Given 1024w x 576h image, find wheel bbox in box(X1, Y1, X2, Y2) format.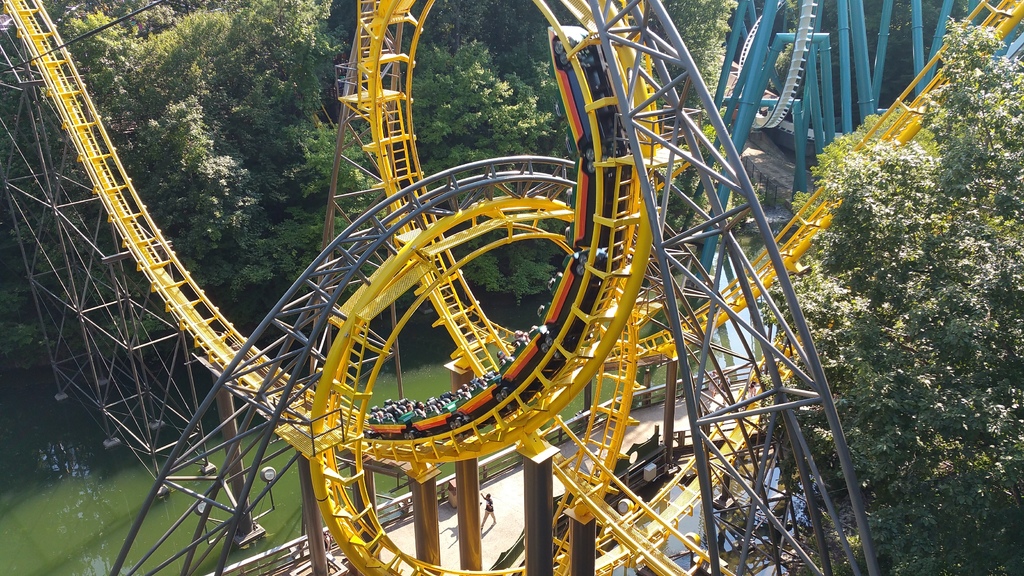
box(540, 342, 548, 353).
